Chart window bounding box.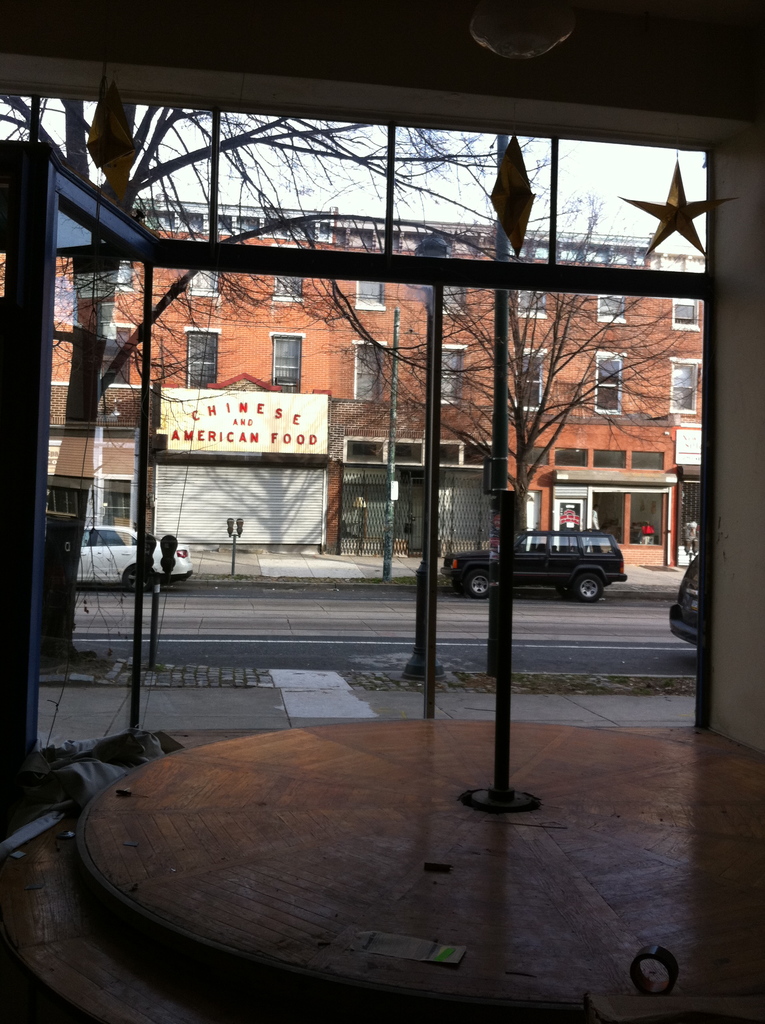
Charted: l=441, t=340, r=463, b=409.
